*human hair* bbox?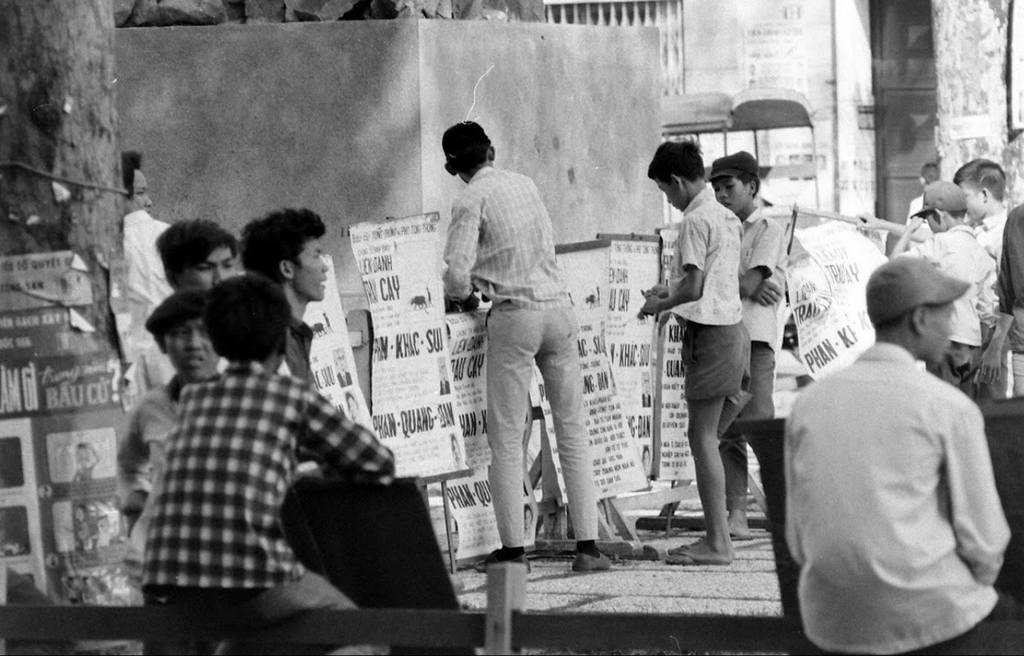
<region>192, 279, 284, 376</region>
